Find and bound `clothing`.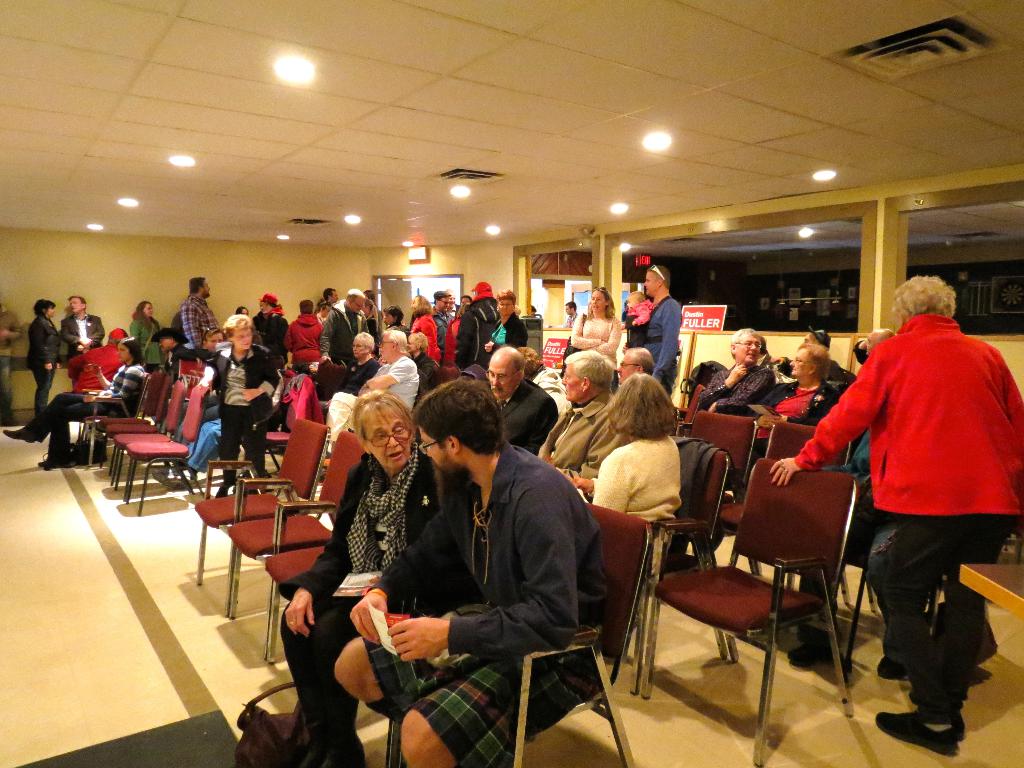
Bound: [left=365, top=355, right=411, bottom=409].
